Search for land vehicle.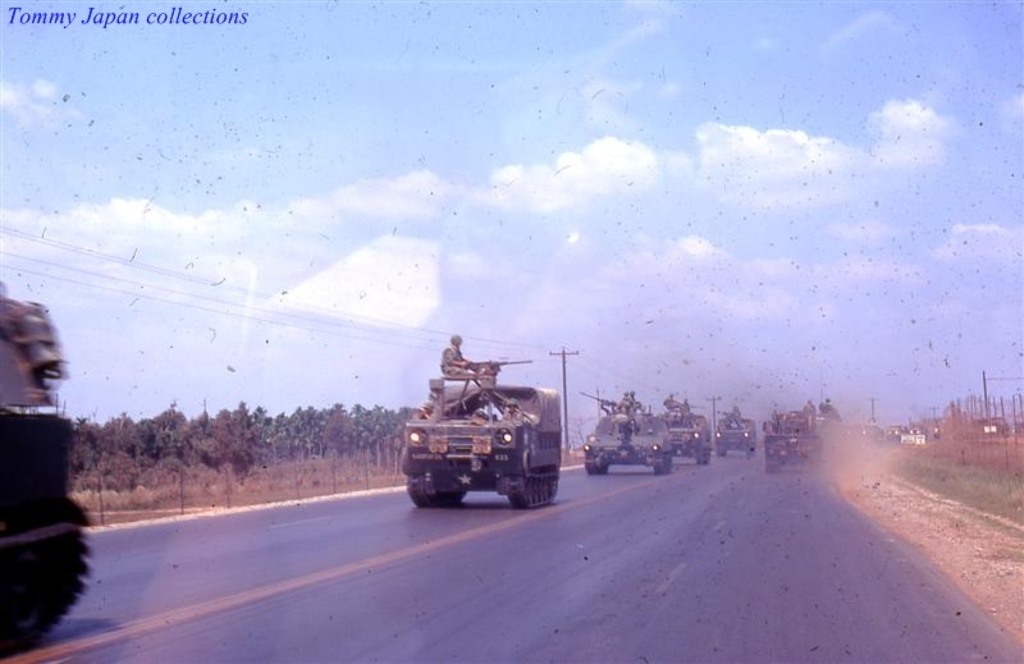
Found at [571, 388, 675, 472].
